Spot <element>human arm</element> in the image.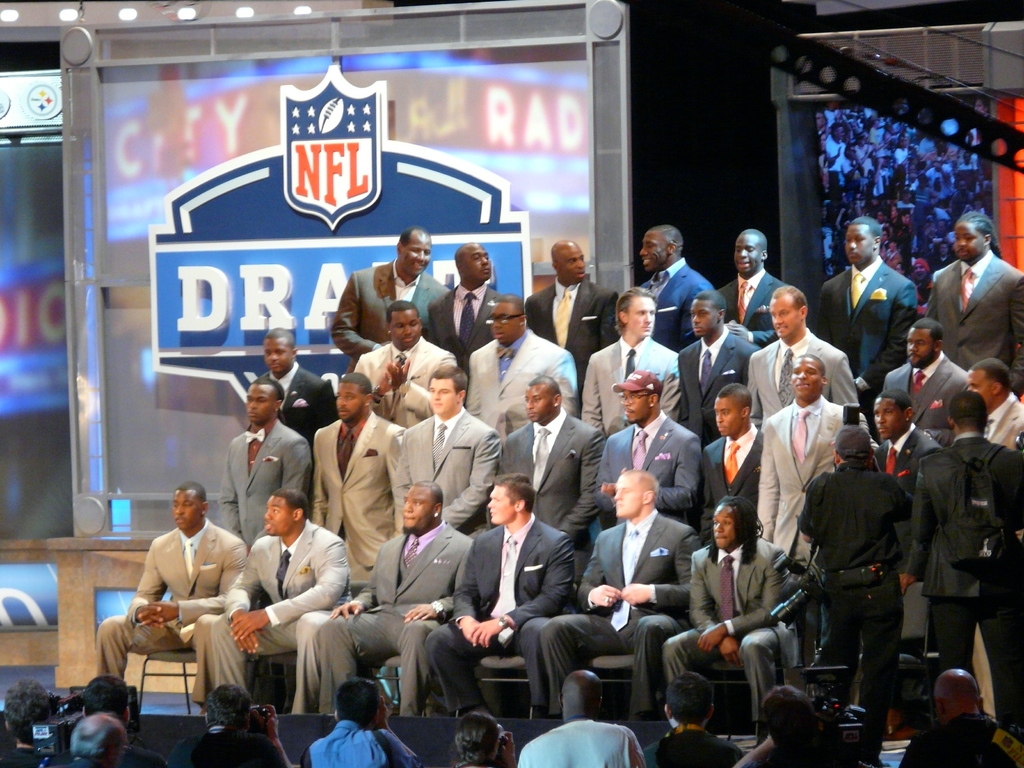
<element>human arm</element> found at crop(573, 538, 624, 615).
